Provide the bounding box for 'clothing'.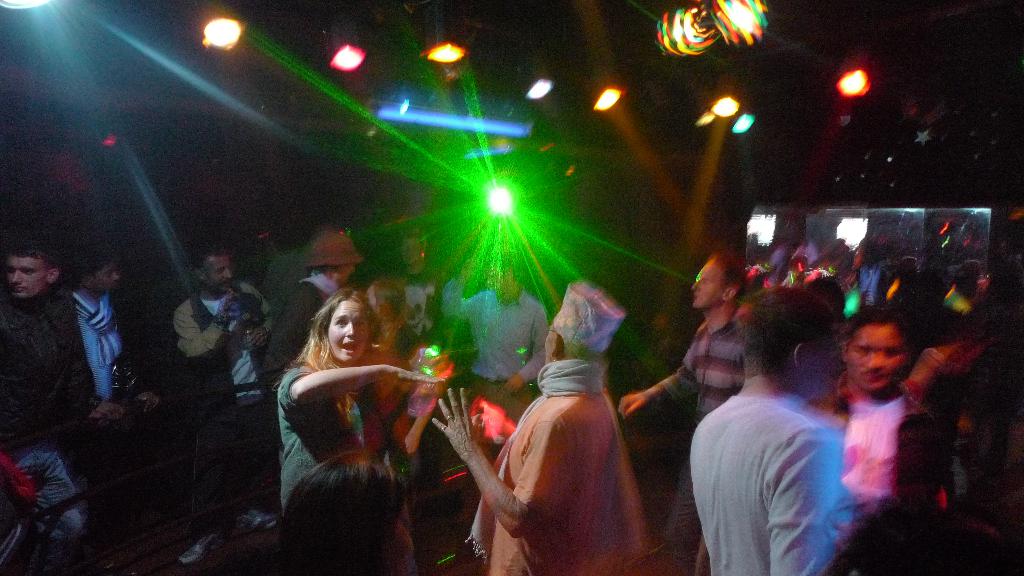
0 300 106 493.
